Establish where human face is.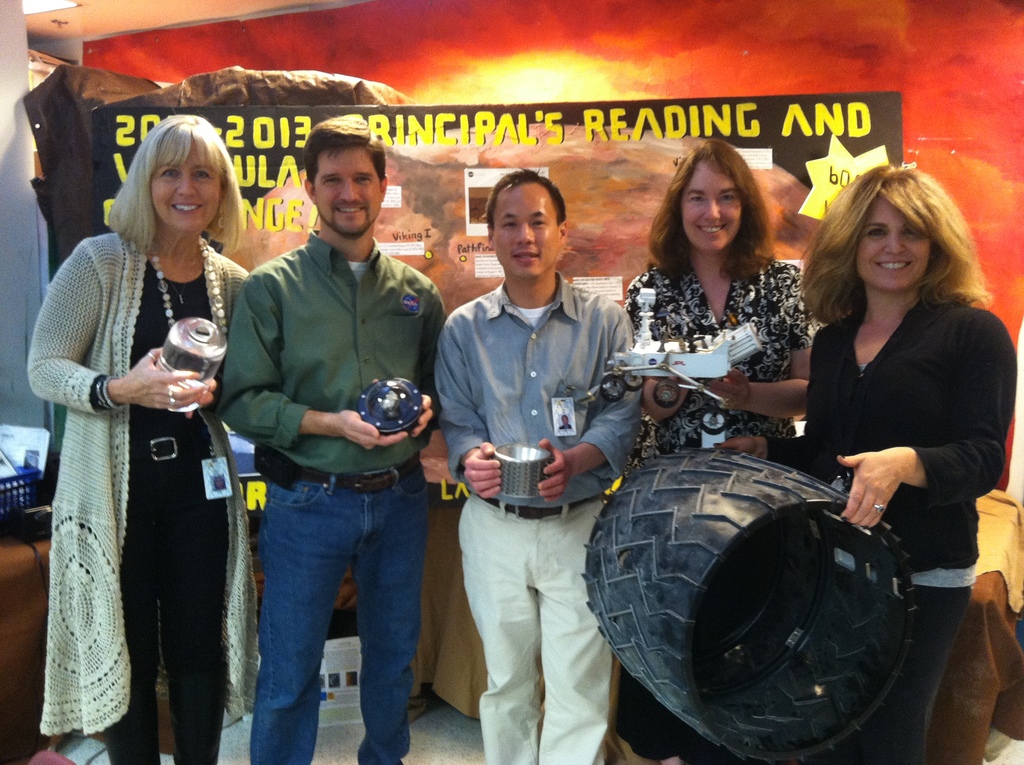
Established at locate(151, 143, 217, 234).
